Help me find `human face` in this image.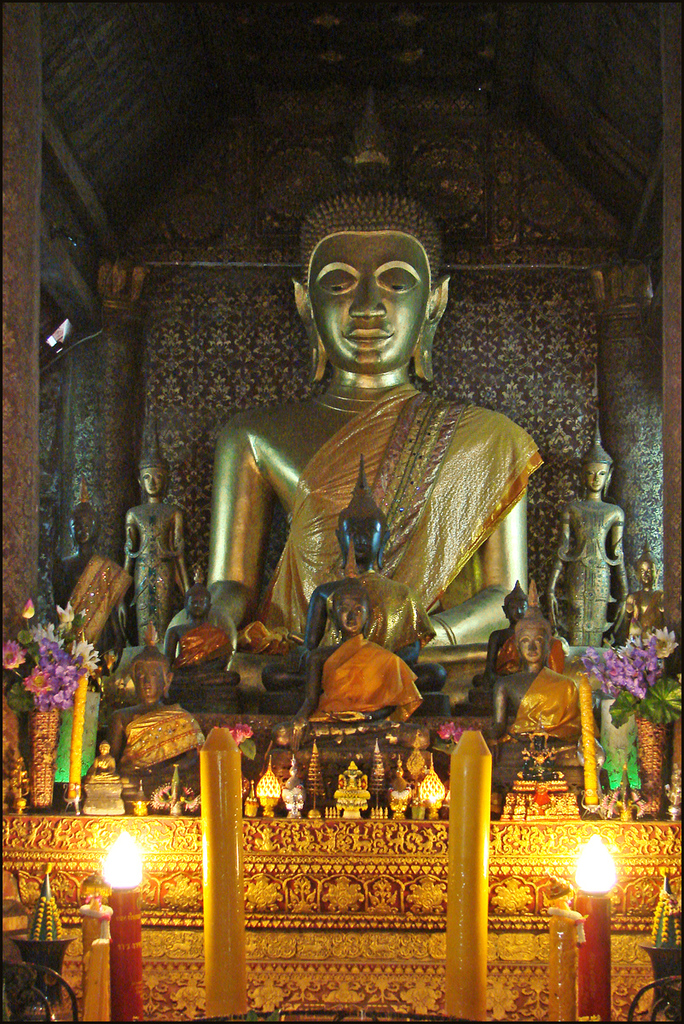
Found it: {"left": 188, "top": 594, "right": 208, "bottom": 617}.
